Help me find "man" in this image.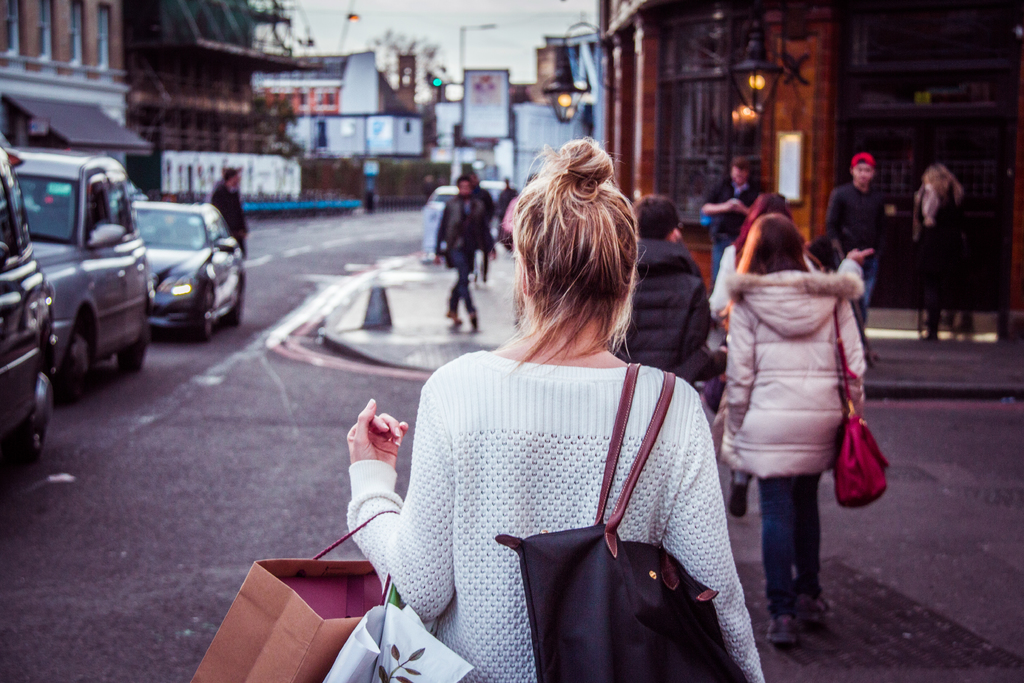
Found it: 847 149 909 256.
